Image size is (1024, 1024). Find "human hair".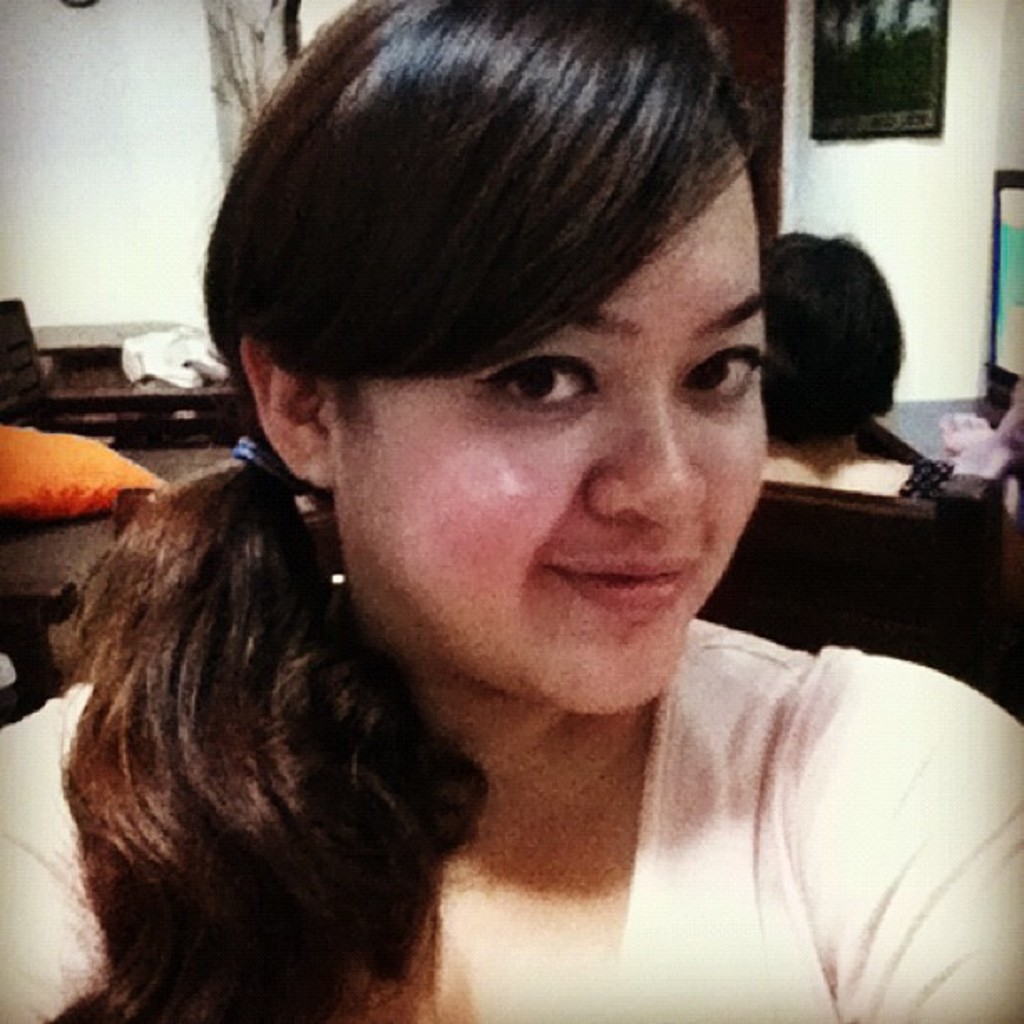
left=42, top=0, right=760, bottom=1022.
